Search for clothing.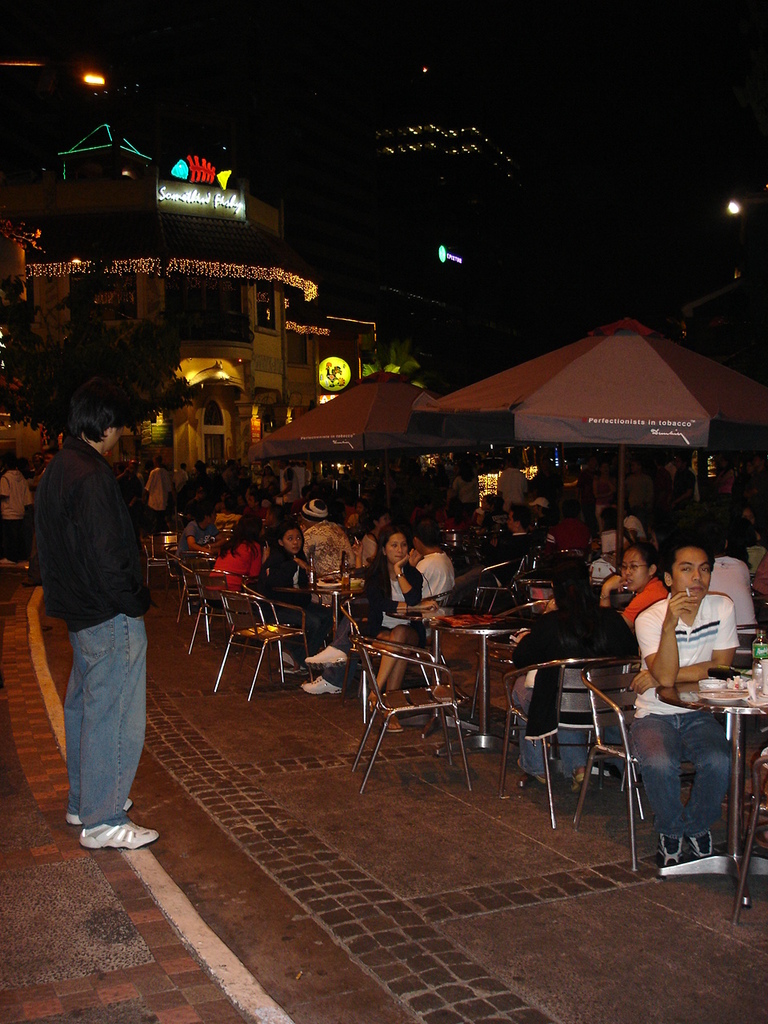
Found at (left=606, top=572, right=672, bottom=642).
